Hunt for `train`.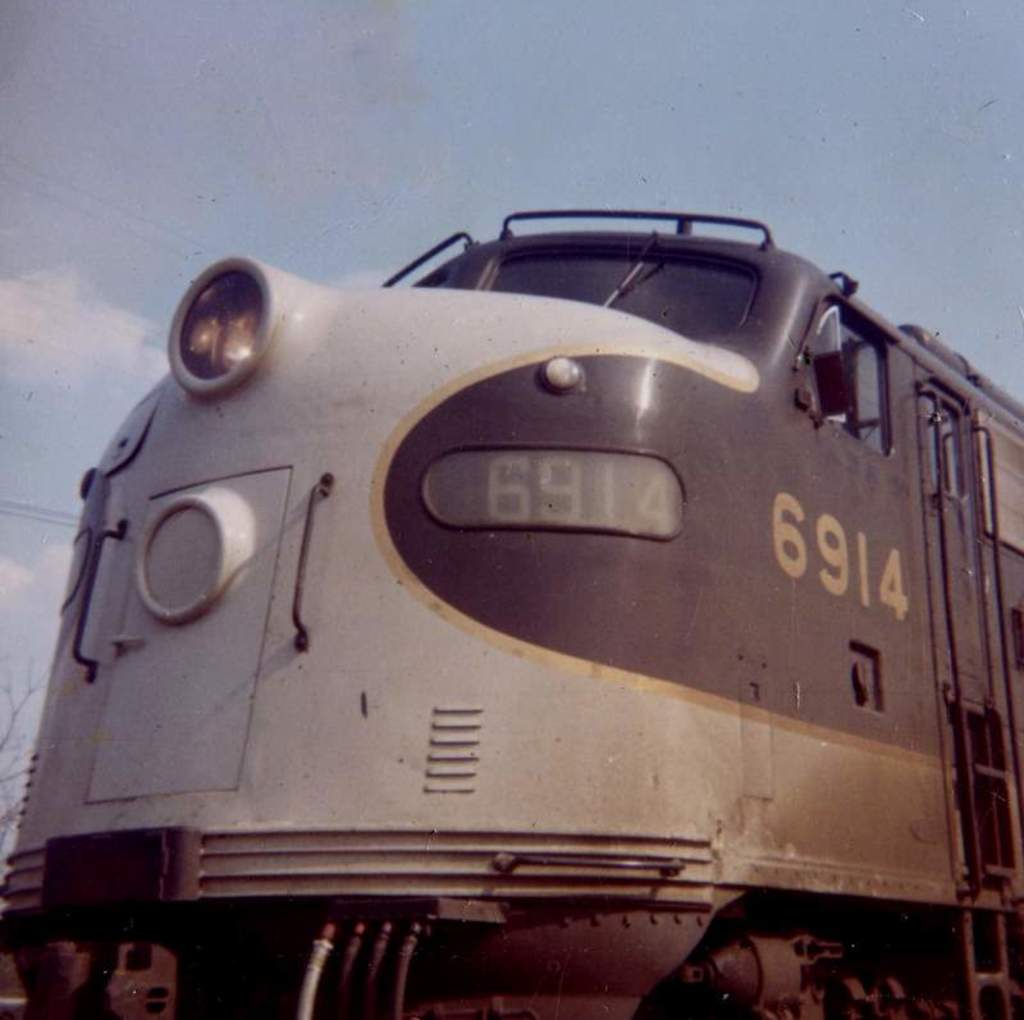
Hunted down at BBox(0, 212, 1023, 1019).
